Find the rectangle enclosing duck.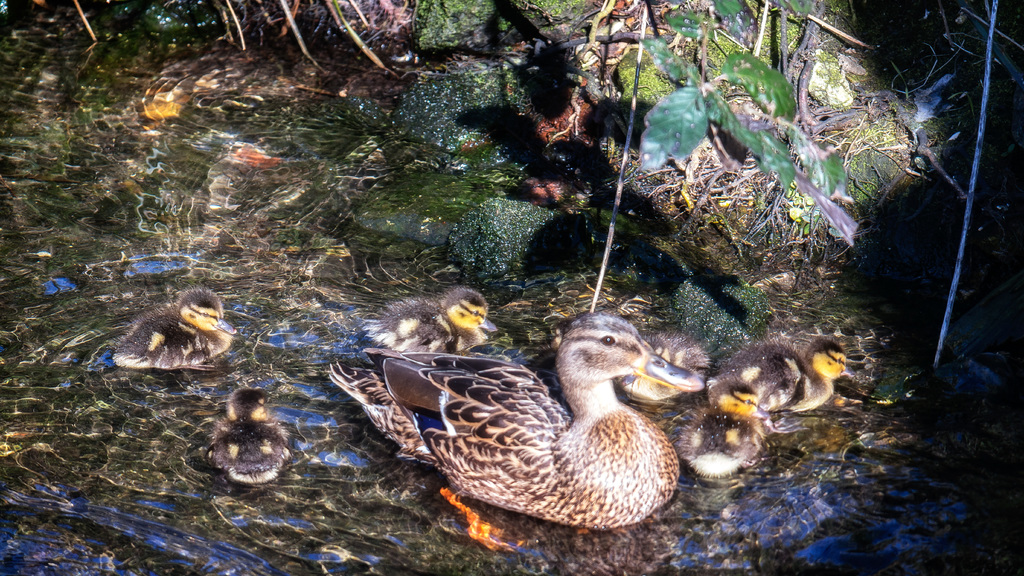
(701,338,849,424).
